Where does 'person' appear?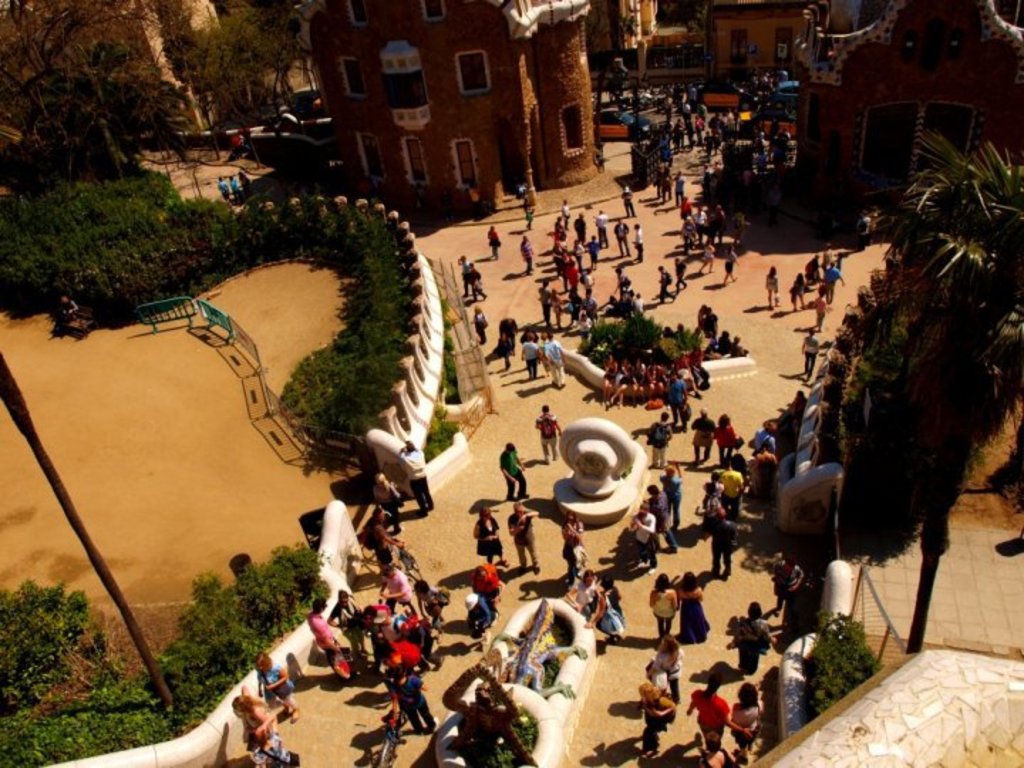
Appears at select_region(398, 444, 435, 508).
